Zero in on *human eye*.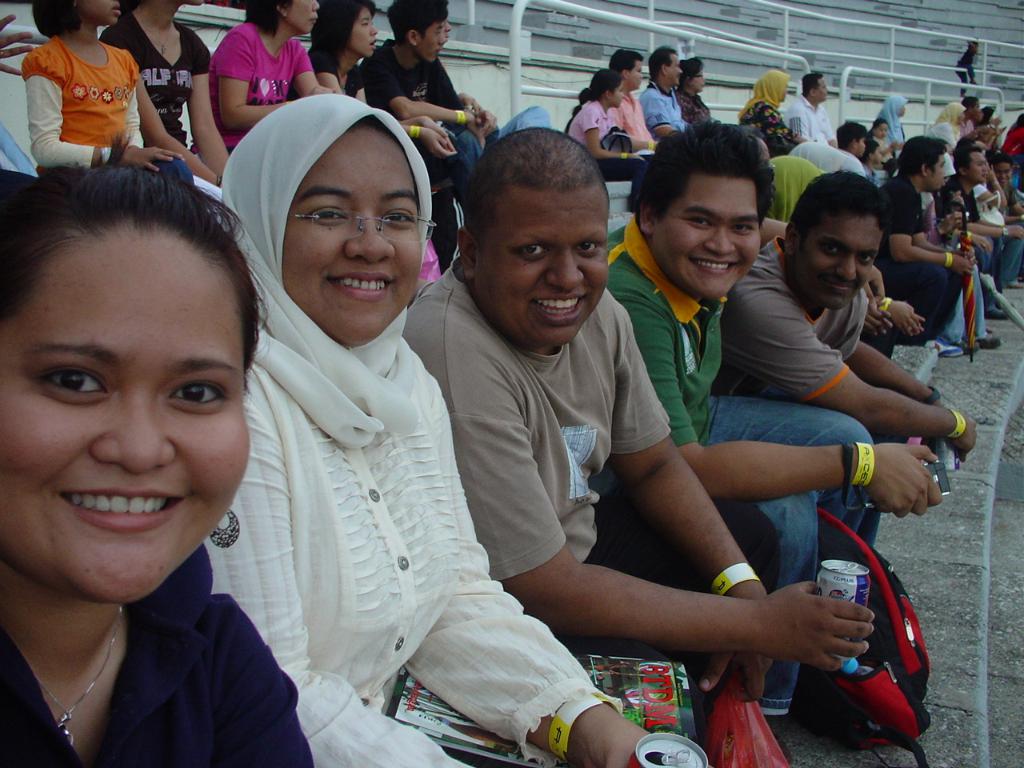
Zeroed in: box=[682, 215, 713, 228].
